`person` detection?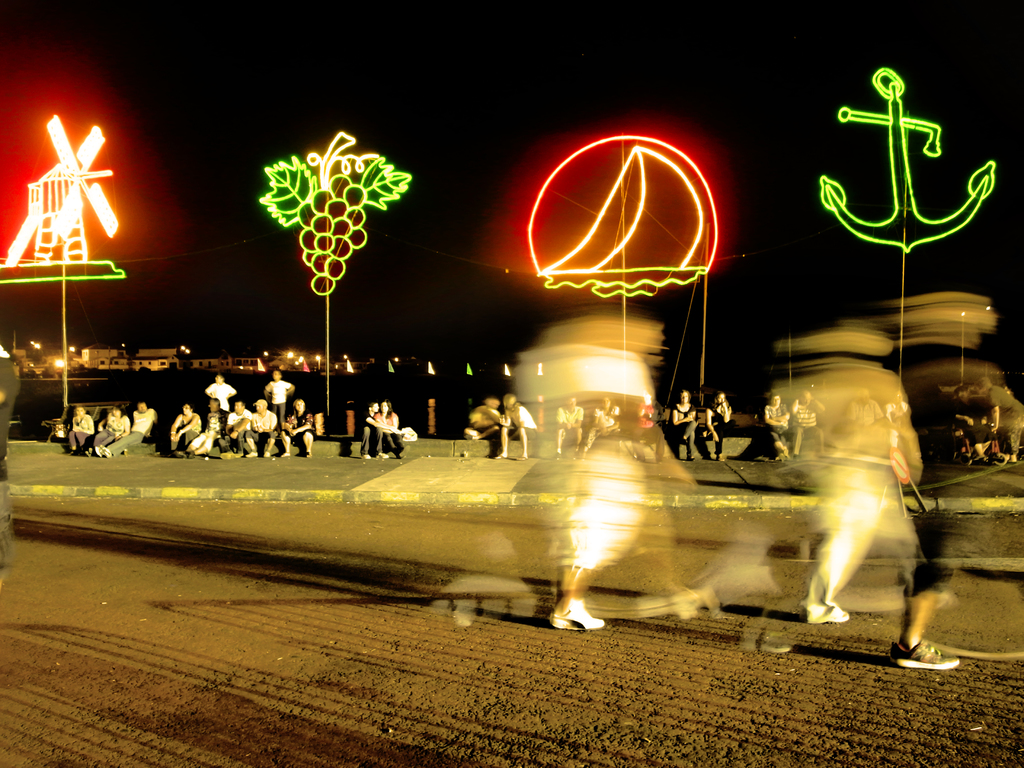
locate(465, 394, 502, 440)
